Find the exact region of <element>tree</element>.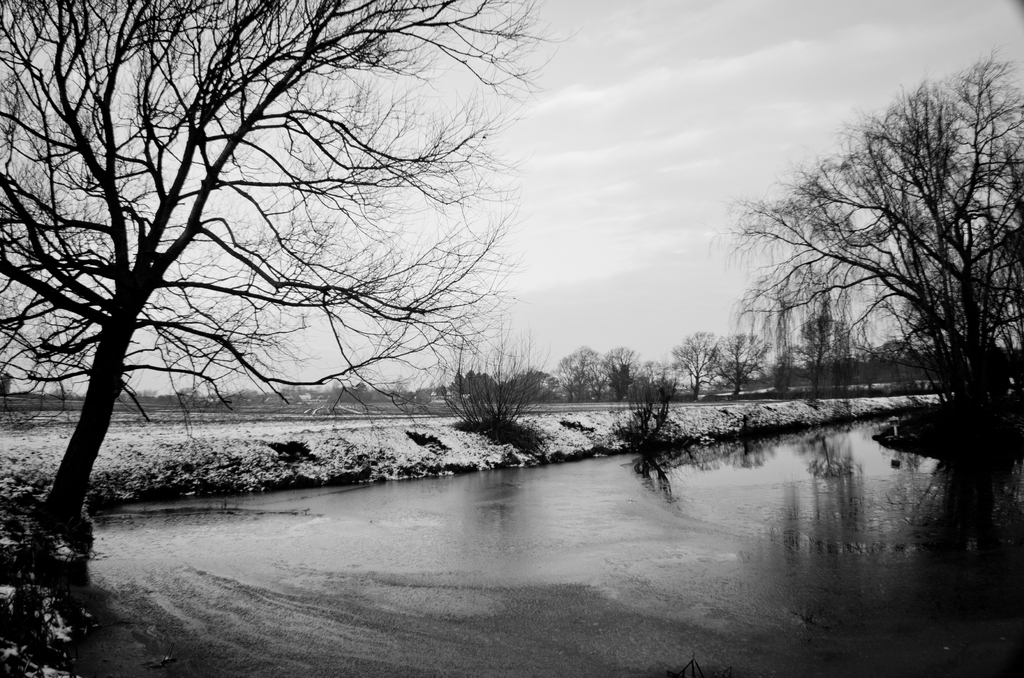
Exact region: bbox=[611, 361, 678, 453].
